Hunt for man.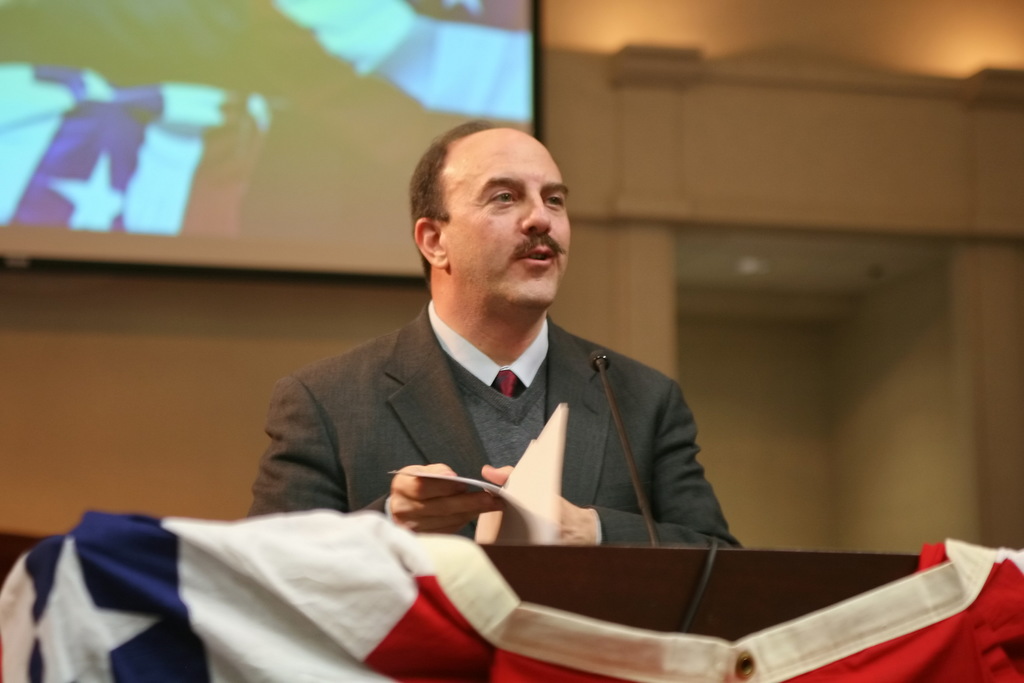
Hunted down at {"left": 207, "top": 143, "right": 788, "bottom": 615}.
